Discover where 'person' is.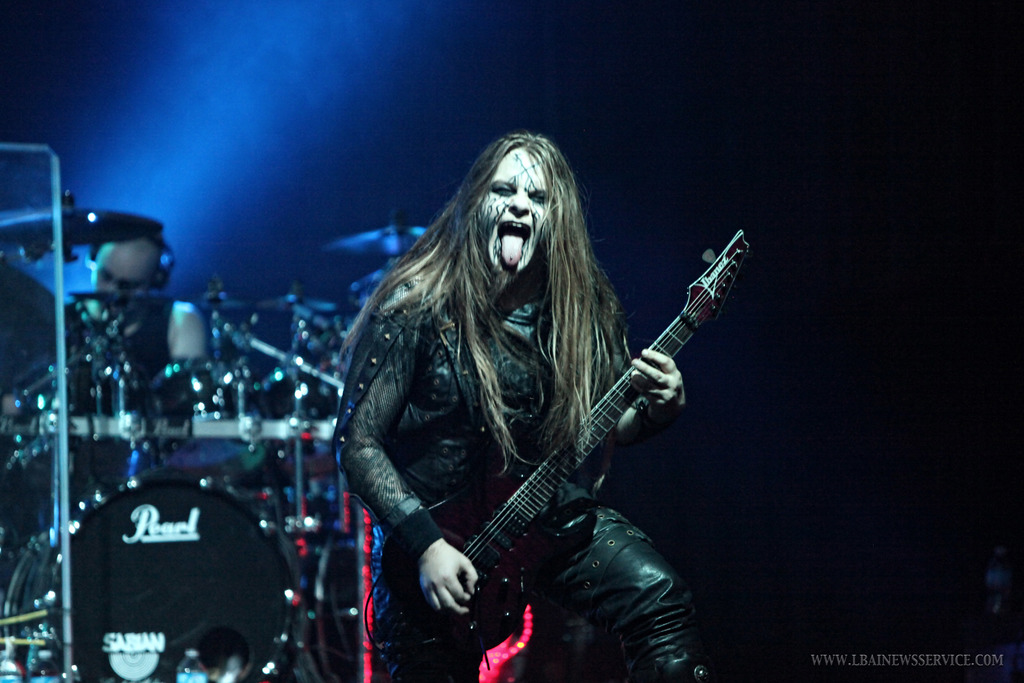
Discovered at pyautogui.locateOnScreen(340, 84, 762, 681).
